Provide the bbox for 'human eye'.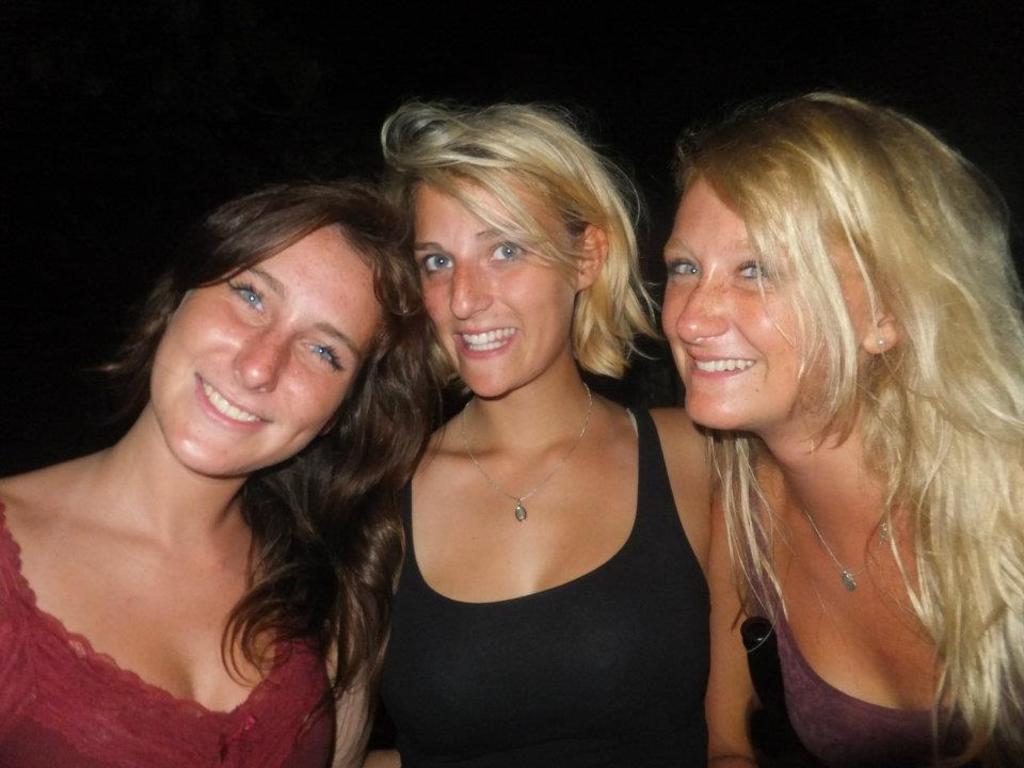
[left=417, top=247, right=457, bottom=276].
